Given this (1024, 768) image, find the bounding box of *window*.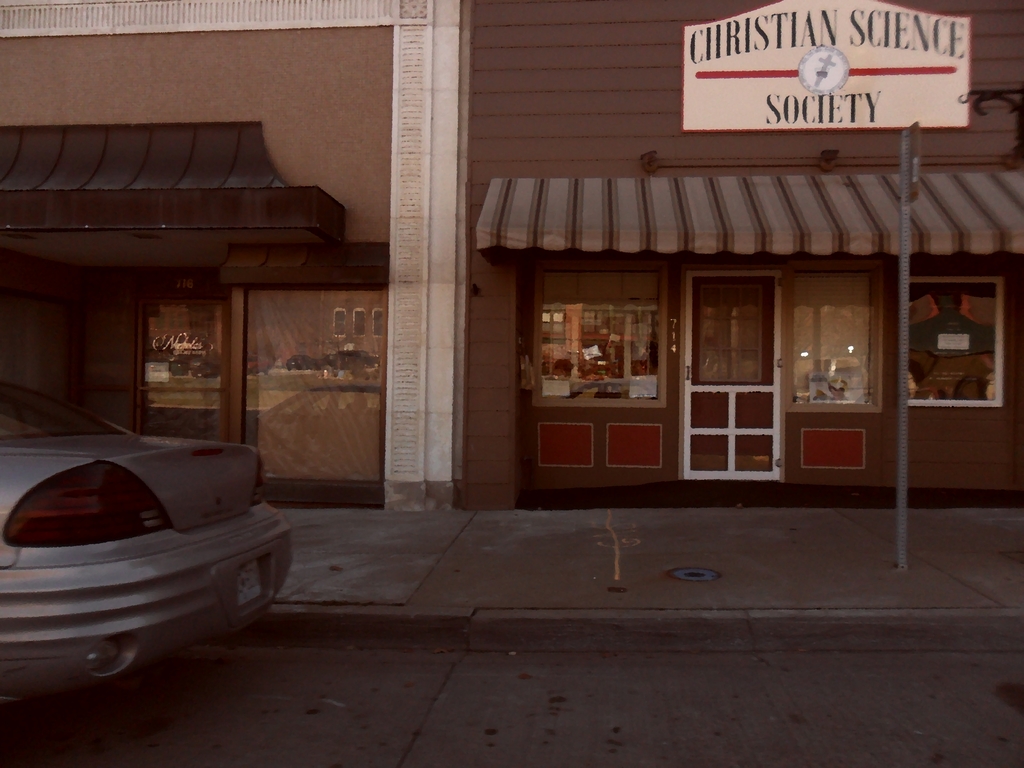
pyautogui.locateOnScreen(874, 294, 1014, 408).
